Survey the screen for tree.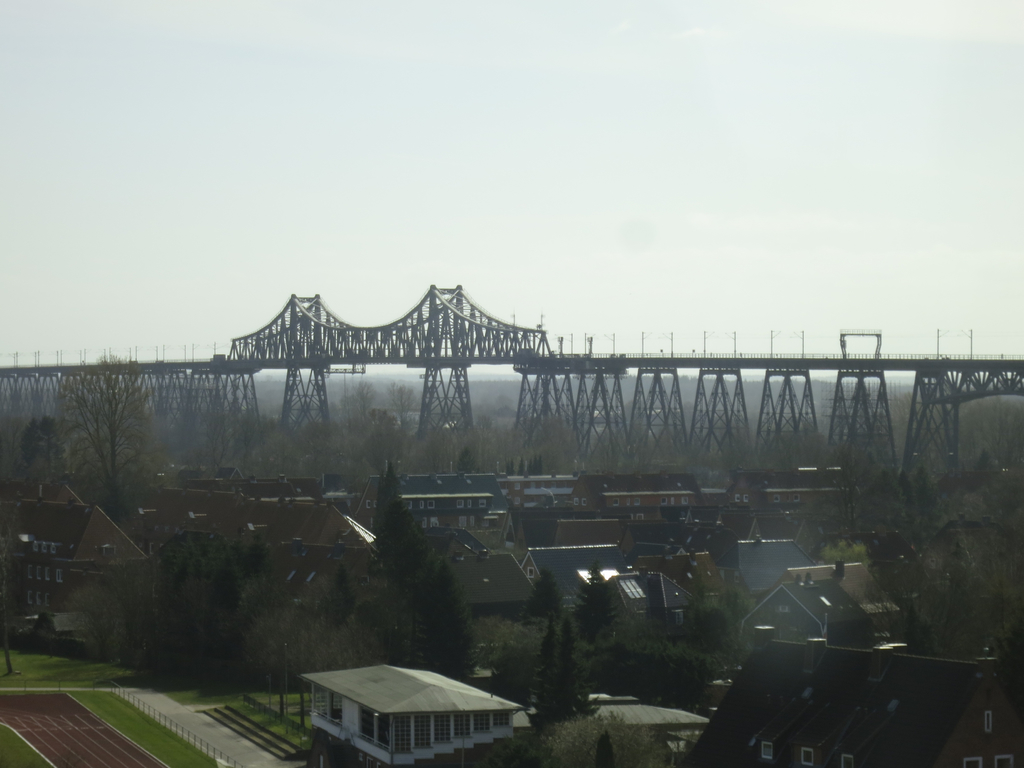
Survey found: bbox=[390, 376, 414, 429].
